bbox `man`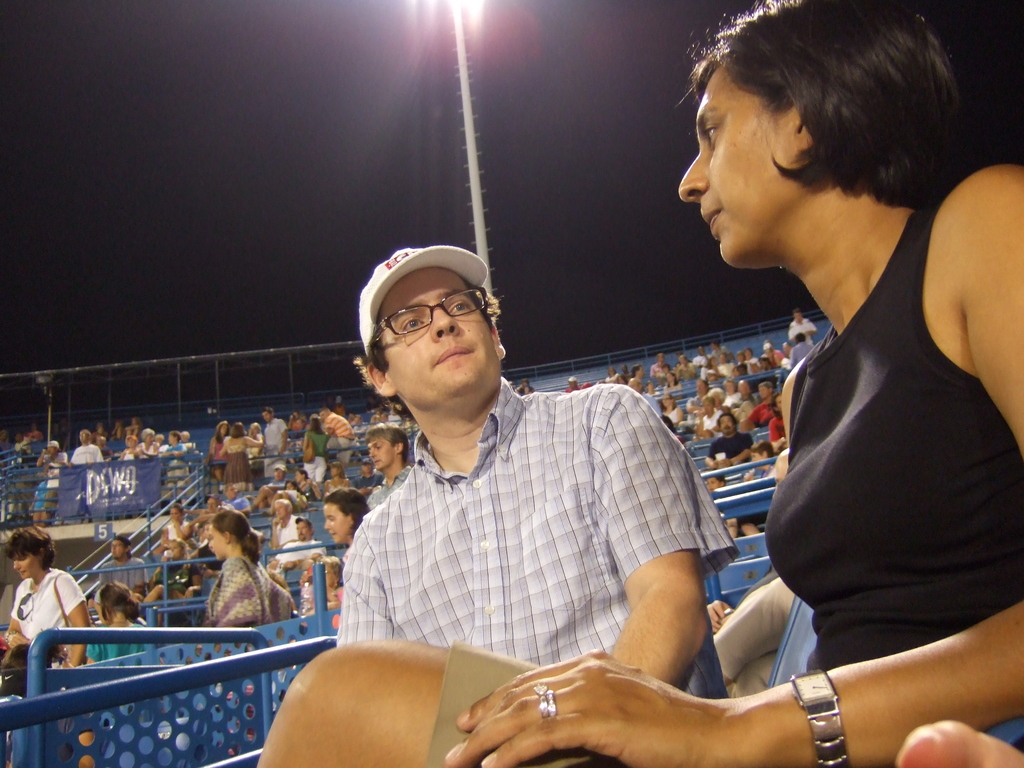
{"x1": 323, "y1": 237, "x2": 744, "y2": 714}
